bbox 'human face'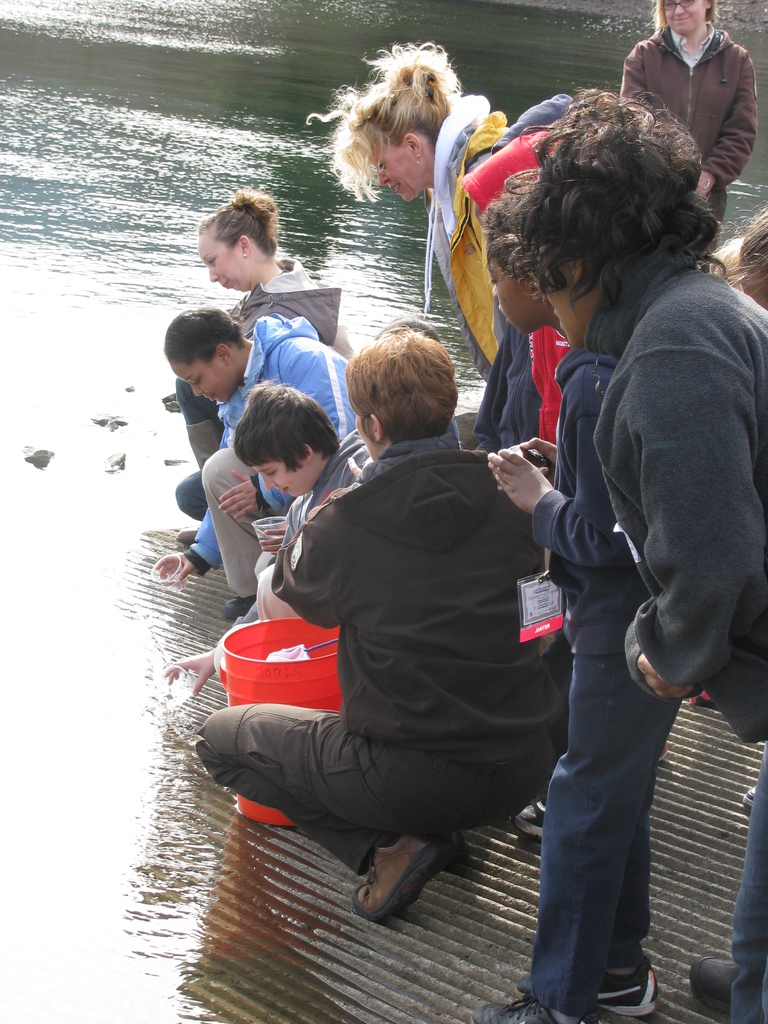
[x1=251, y1=458, x2=310, y2=493]
